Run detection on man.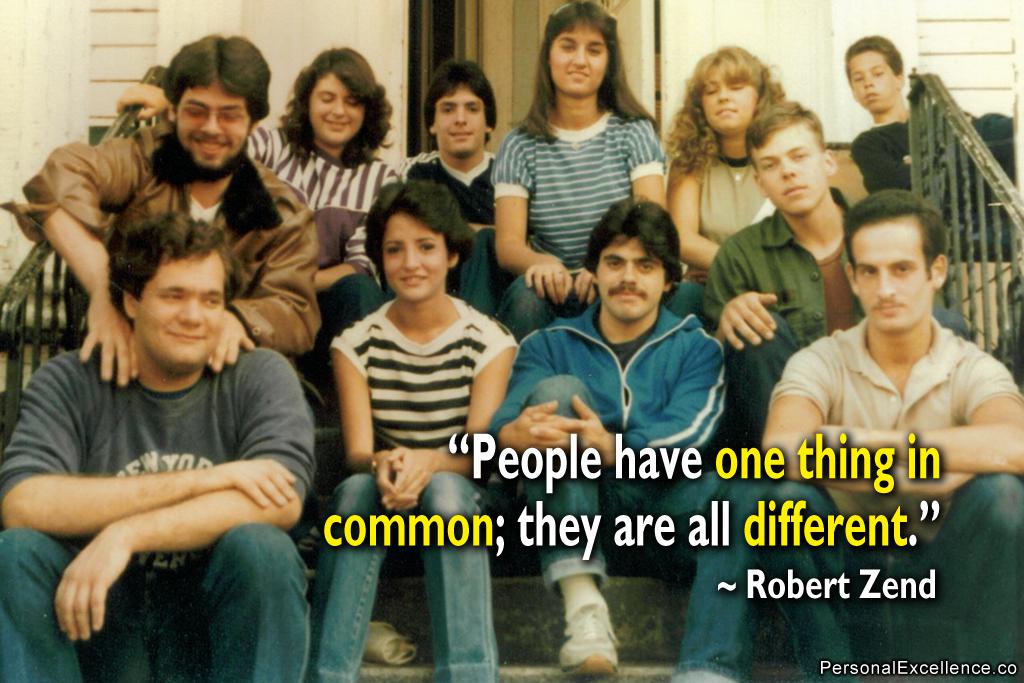
Result: {"left": 0, "top": 216, "right": 324, "bottom": 682}.
